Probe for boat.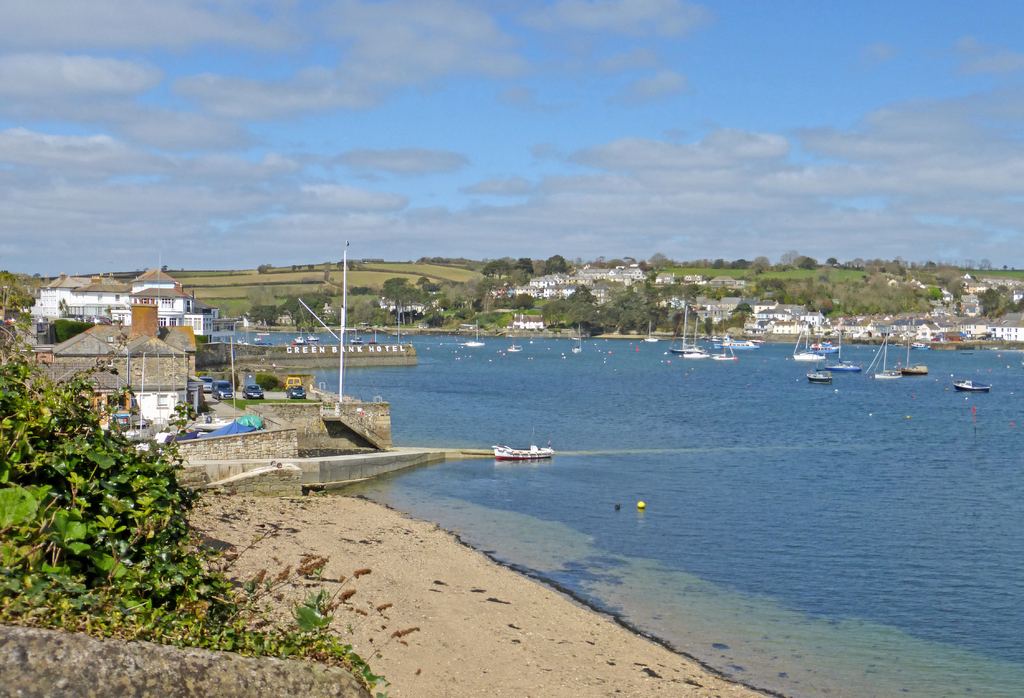
Probe result: l=791, t=312, r=842, b=368.
